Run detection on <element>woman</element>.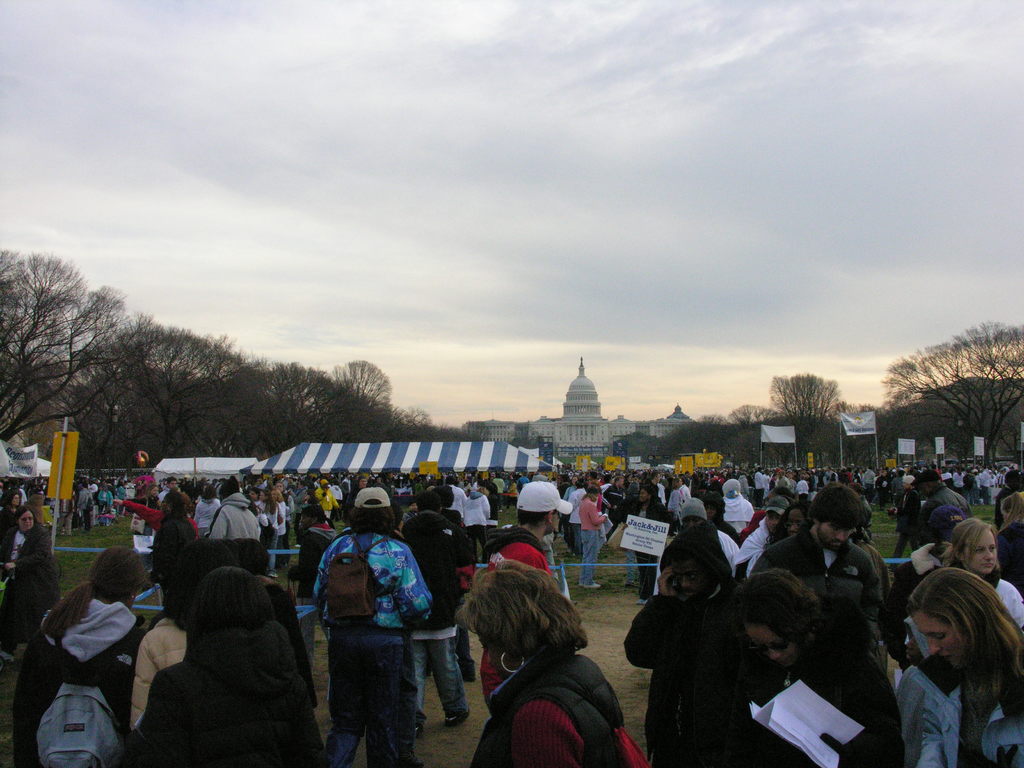
Result: 0/505/39/586.
